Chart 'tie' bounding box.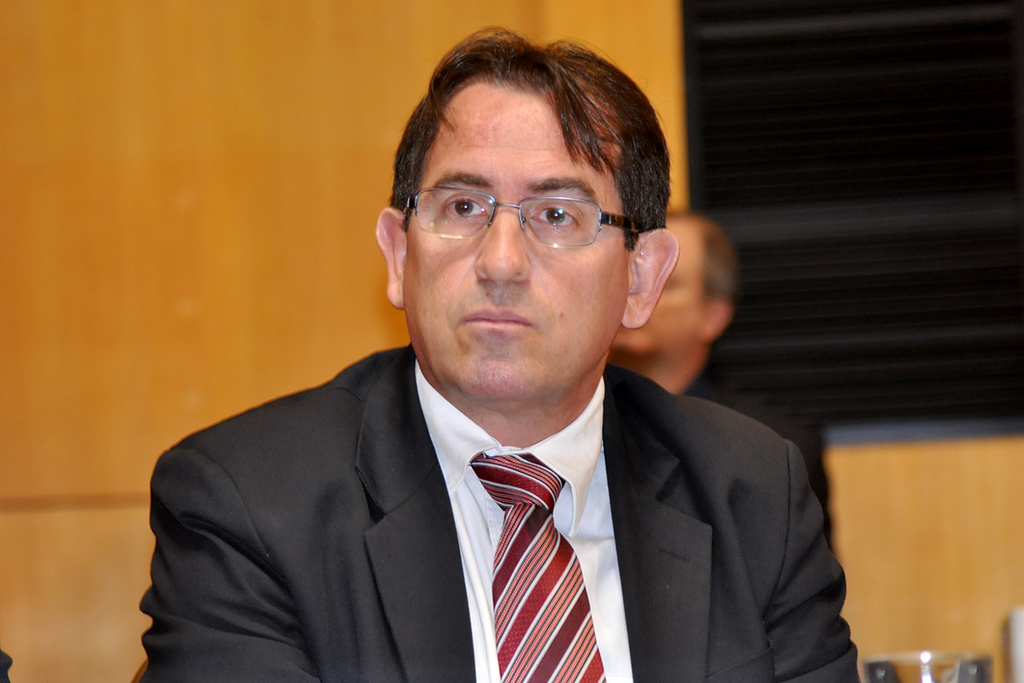
Charted: bbox(465, 445, 609, 682).
